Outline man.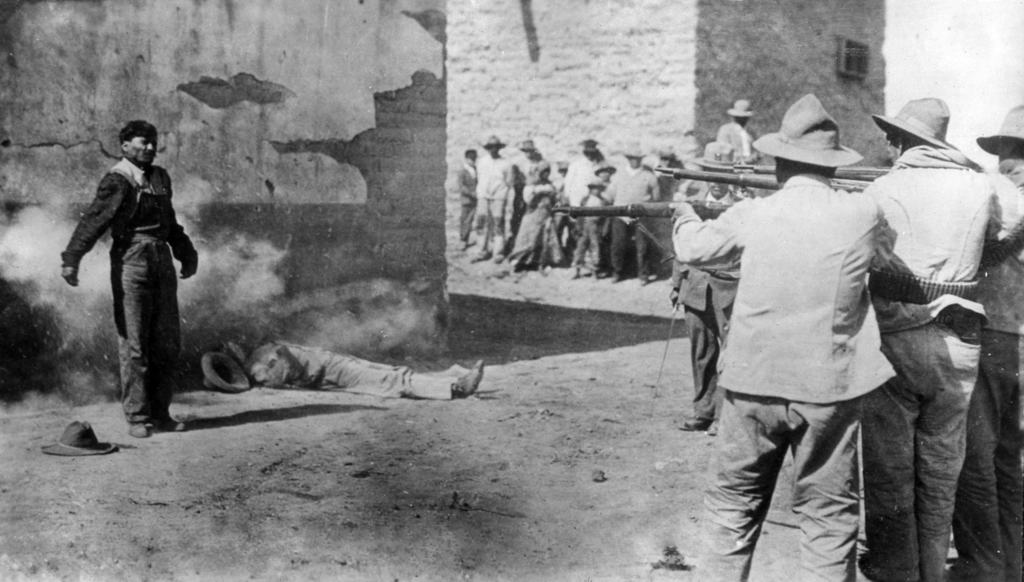
Outline: left=649, top=140, right=754, bottom=428.
